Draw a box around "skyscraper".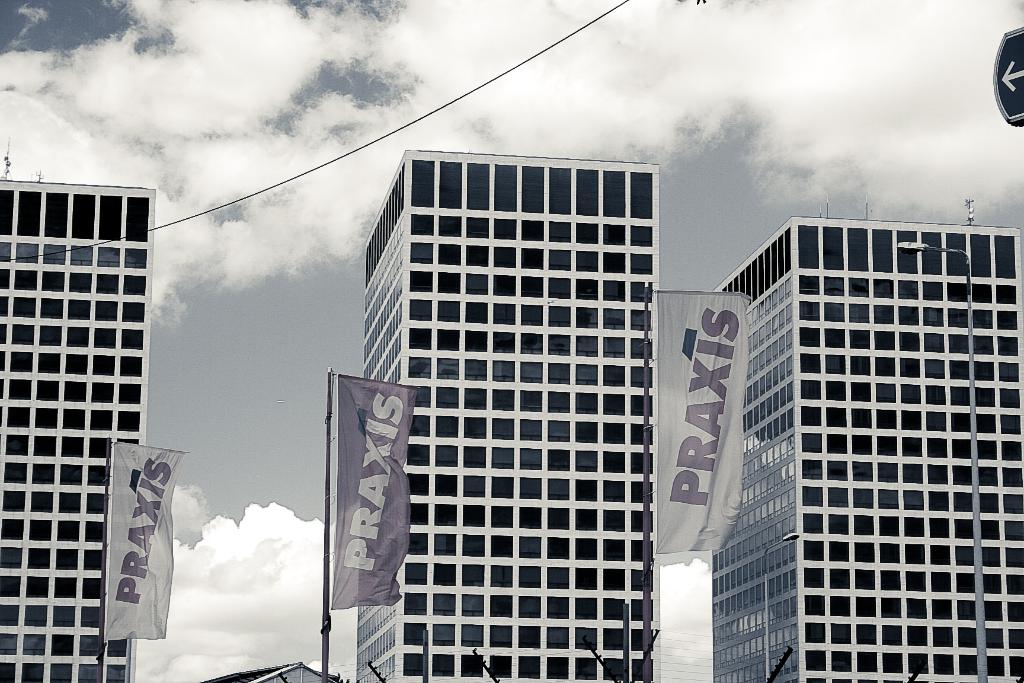
detection(0, 140, 154, 682).
